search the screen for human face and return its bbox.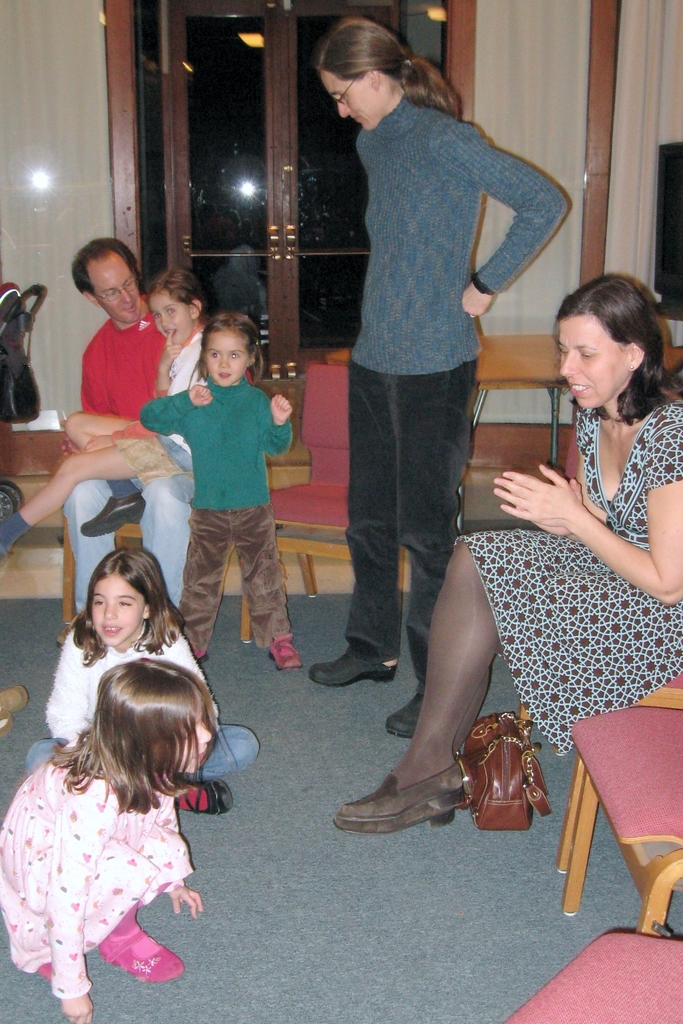
Found: Rect(149, 290, 196, 340).
